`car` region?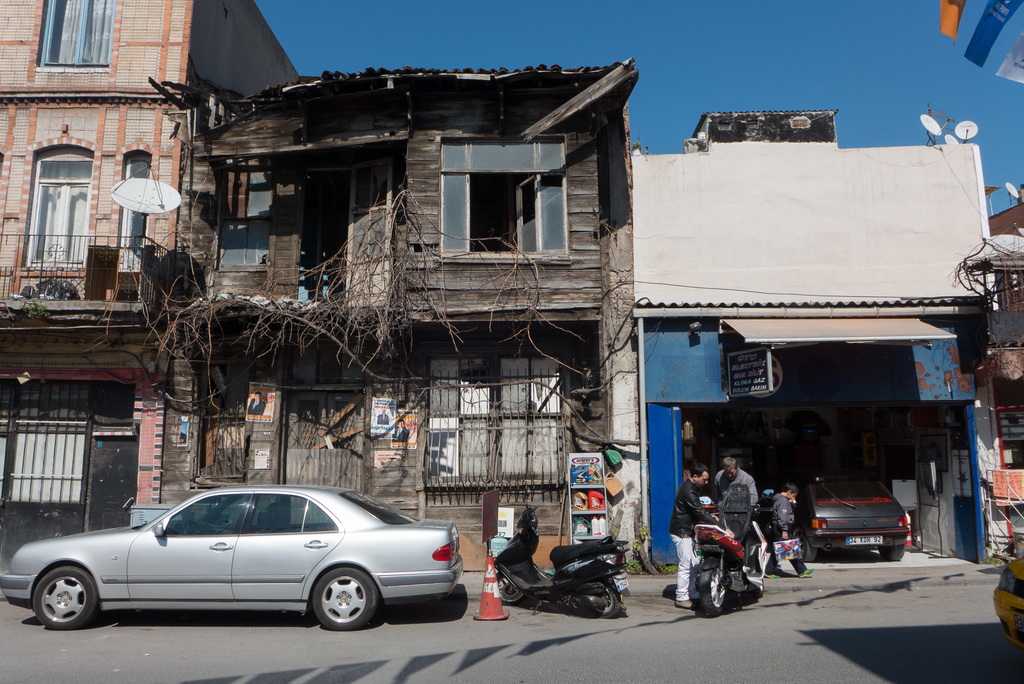
bbox=[16, 491, 468, 643]
